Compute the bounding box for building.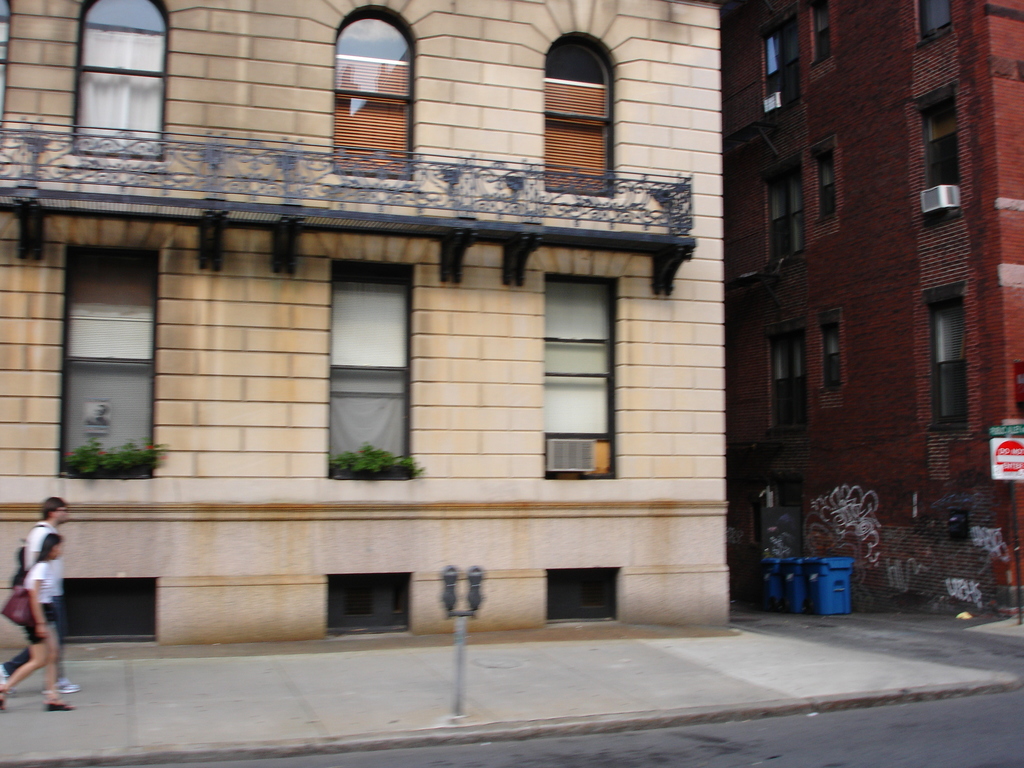
bbox=[0, 0, 730, 644].
